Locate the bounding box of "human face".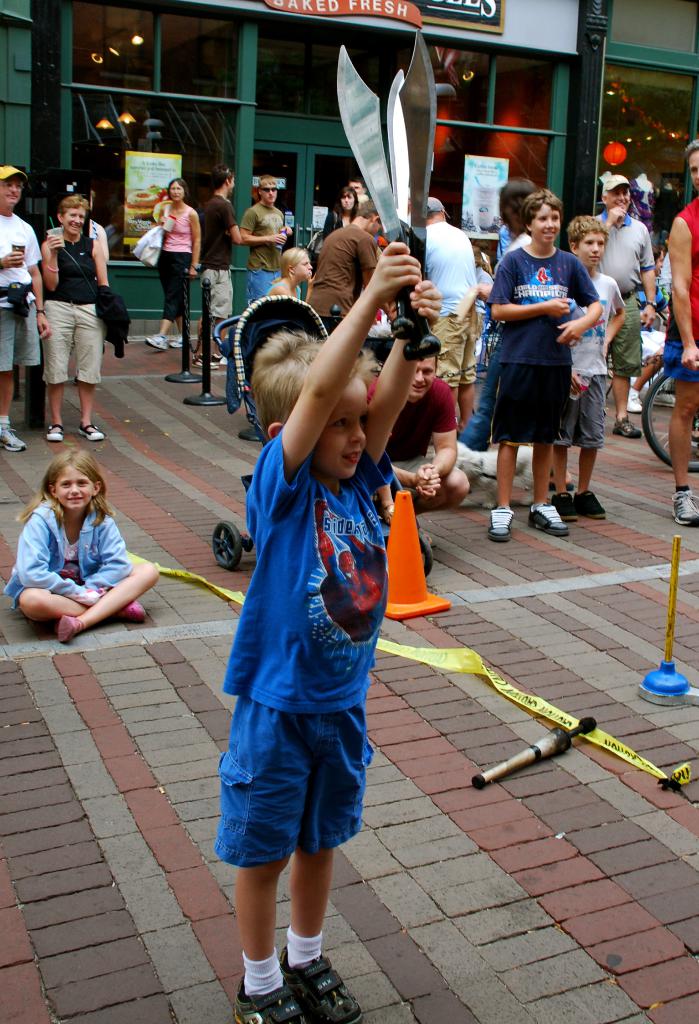
Bounding box: 597,178,636,206.
